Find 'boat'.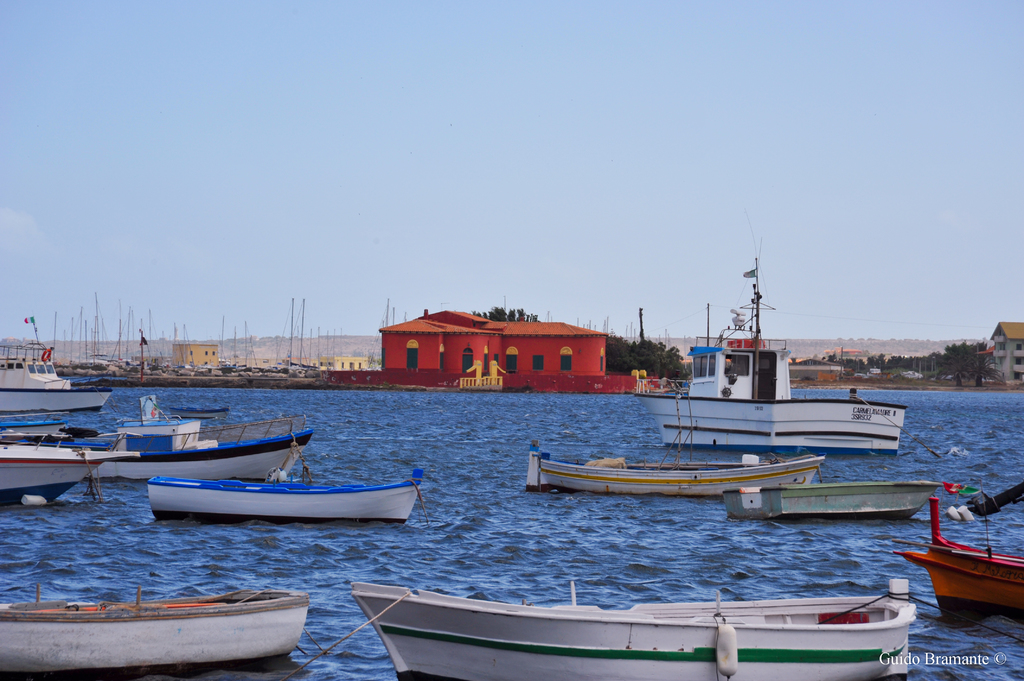
pyautogui.locateOnScreen(0, 587, 309, 677).
